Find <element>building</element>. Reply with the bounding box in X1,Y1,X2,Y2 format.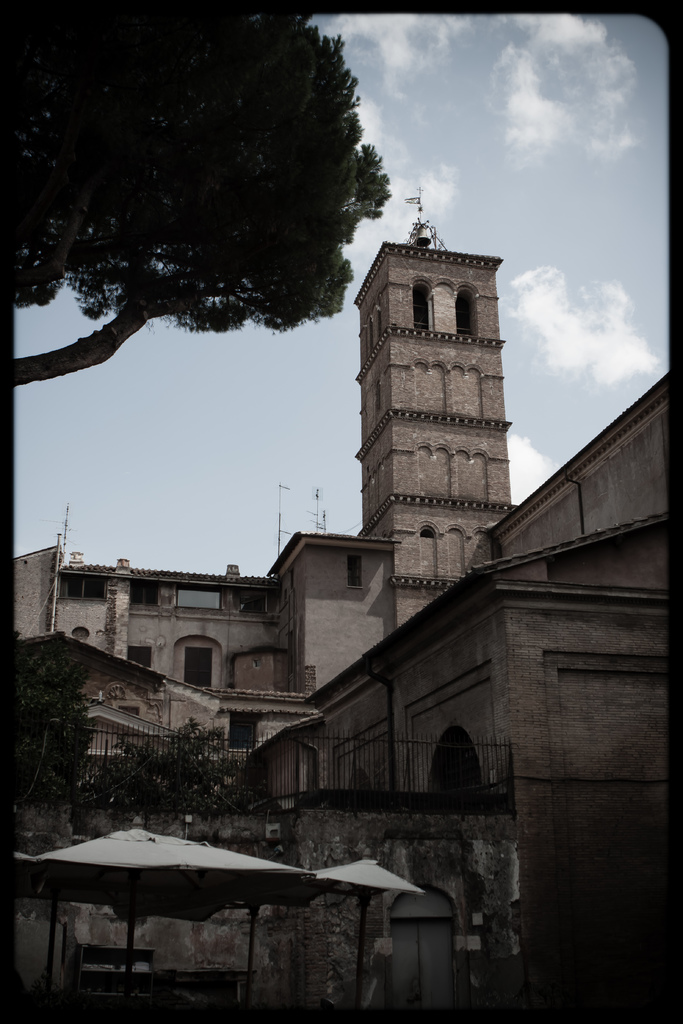
7,173,676,1023.
